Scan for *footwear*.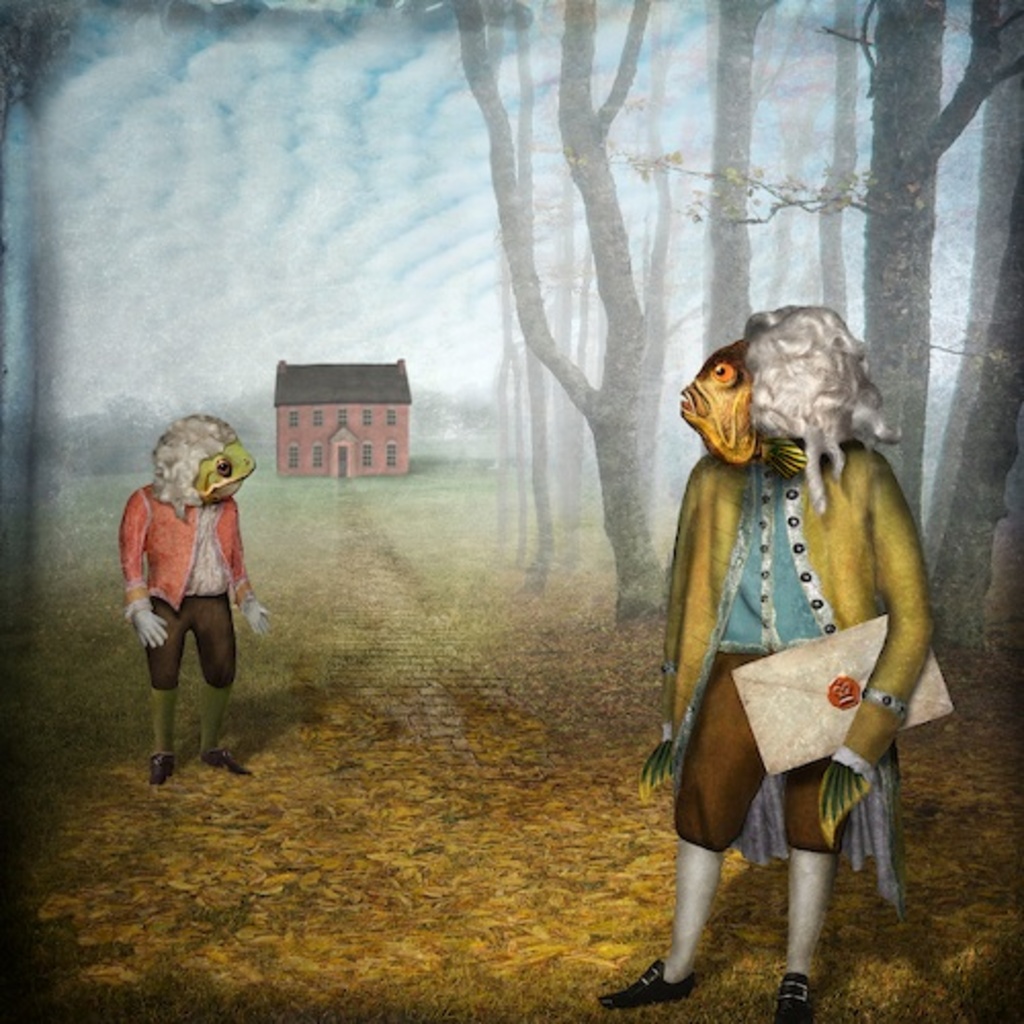
Scan result: (203,741,252,780).
